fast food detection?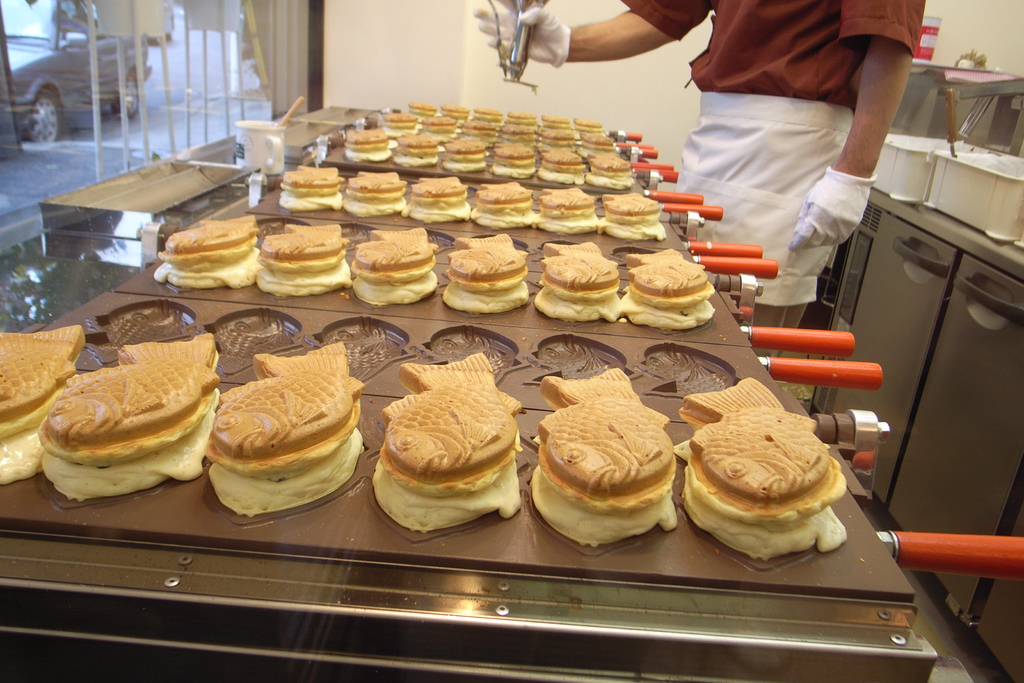
select_region(0, 323, 86, 486)
